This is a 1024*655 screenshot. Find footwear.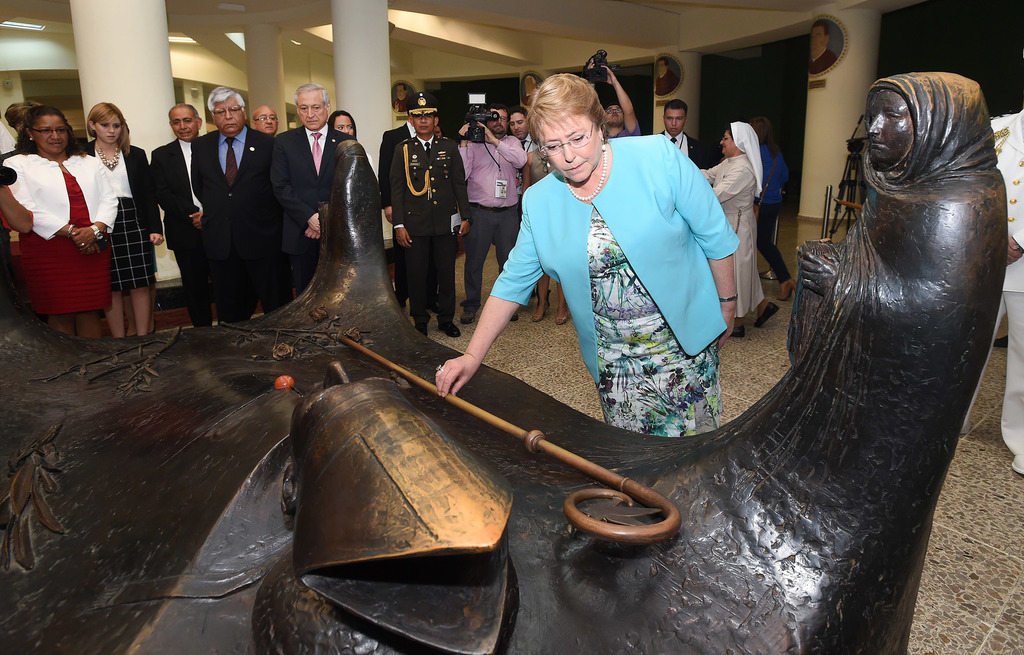
Bounding box: 461,306,483,324.
